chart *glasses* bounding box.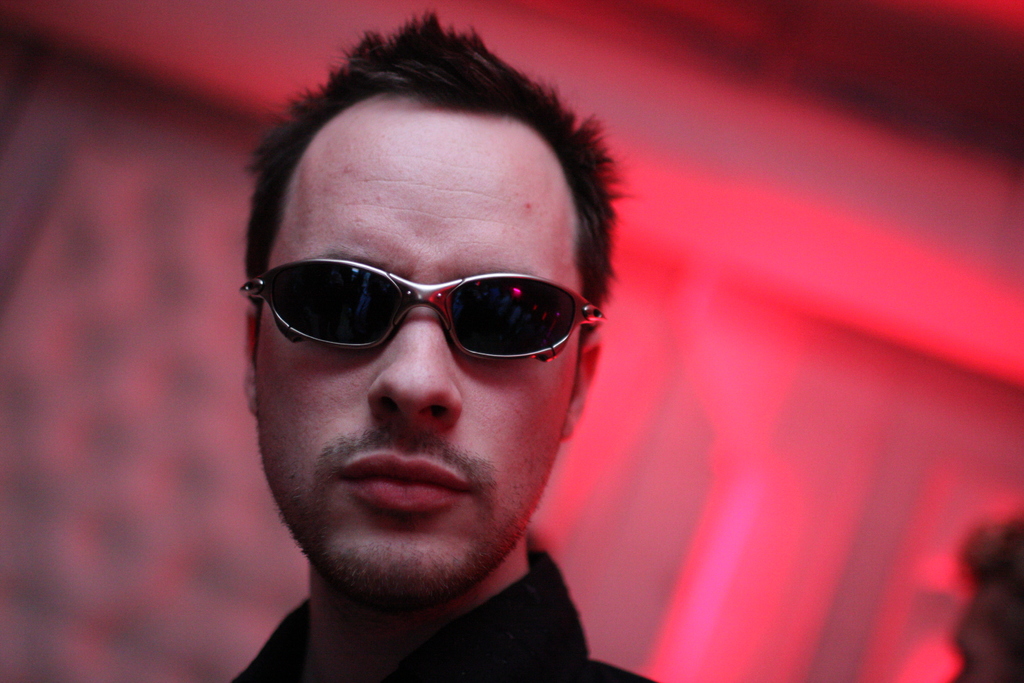
Charted: [252, 217, 615, 365].
